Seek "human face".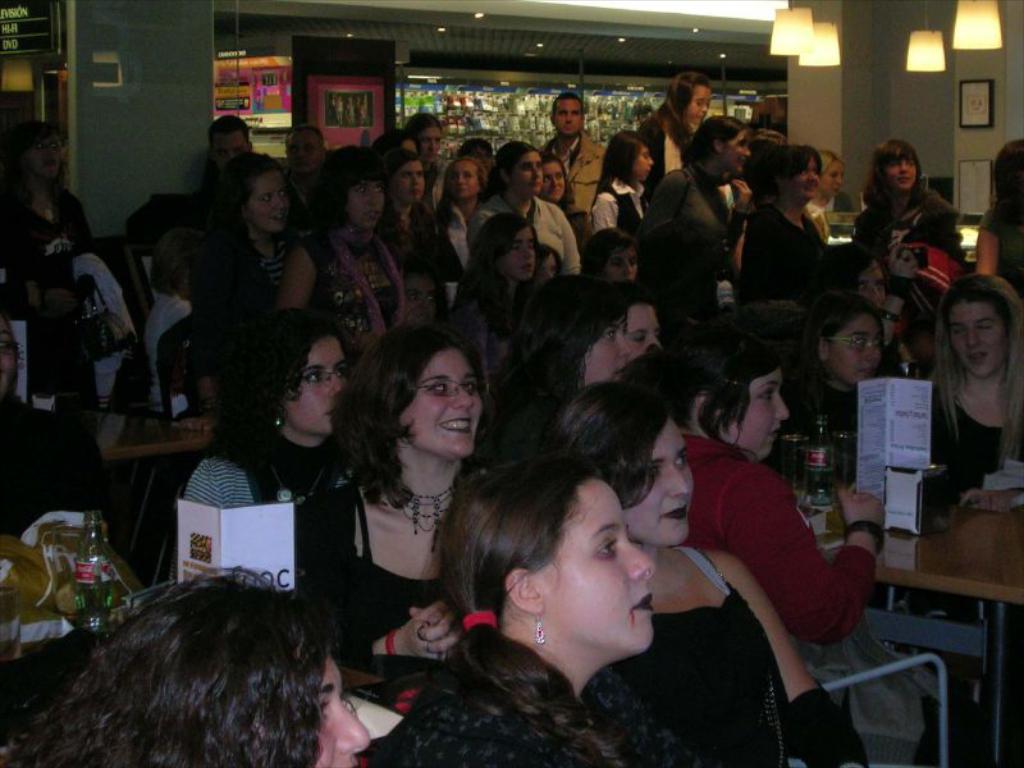
(506,227,536,280).
